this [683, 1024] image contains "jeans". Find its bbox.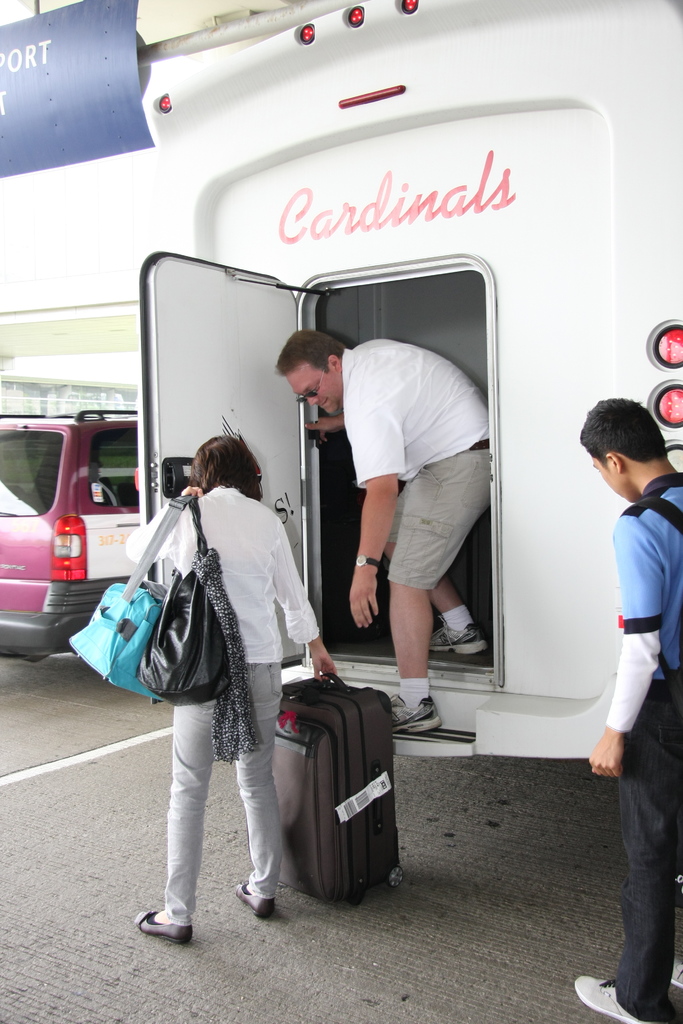
[left=145, top=664, right=272, bottom=935].
